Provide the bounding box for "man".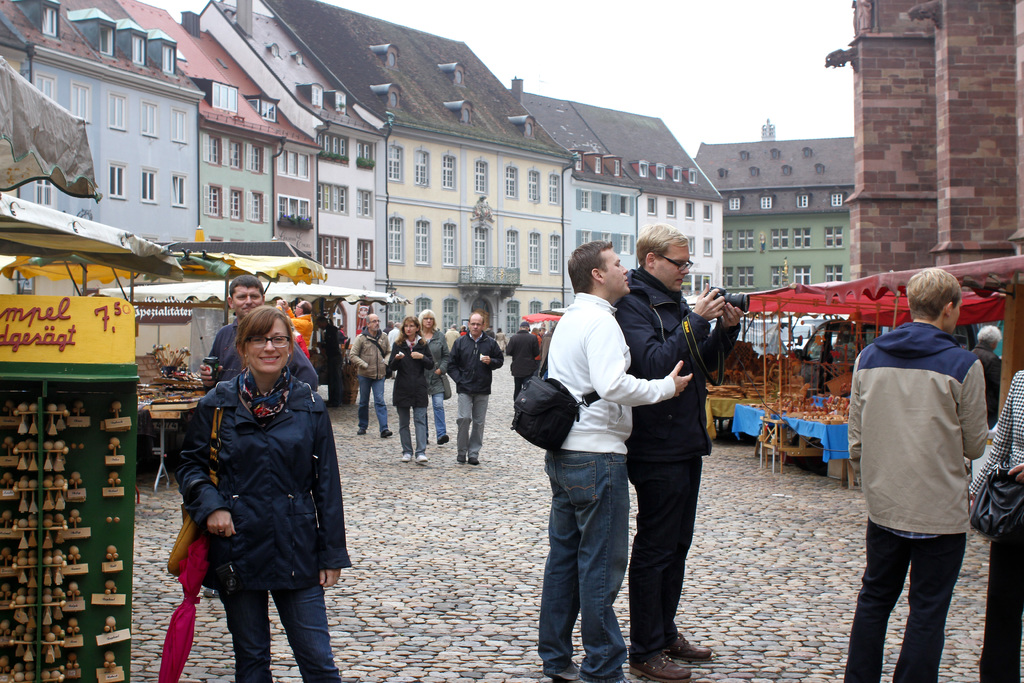
crop(382, 322, 395, 336).
